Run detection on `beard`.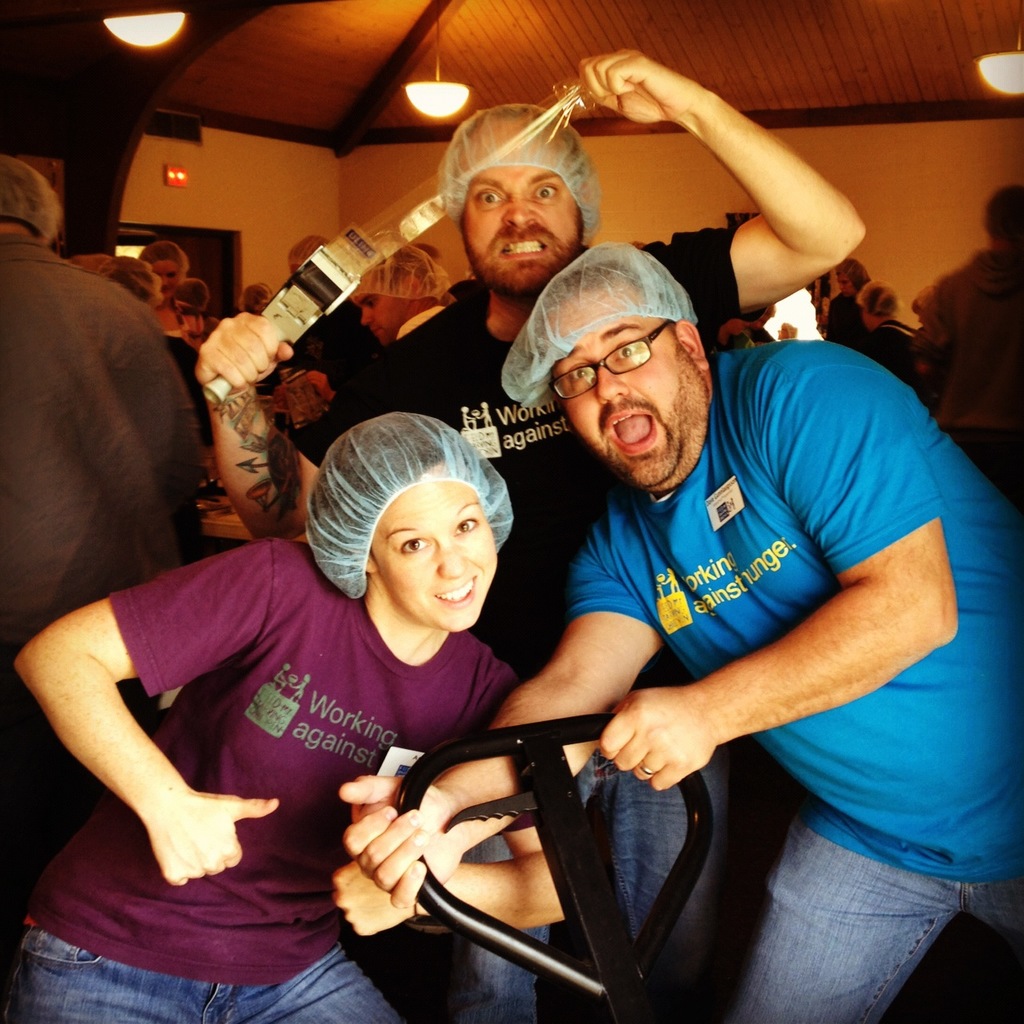
Result: pyautogui.locateOnScreen(582, 346, 717, 496).
